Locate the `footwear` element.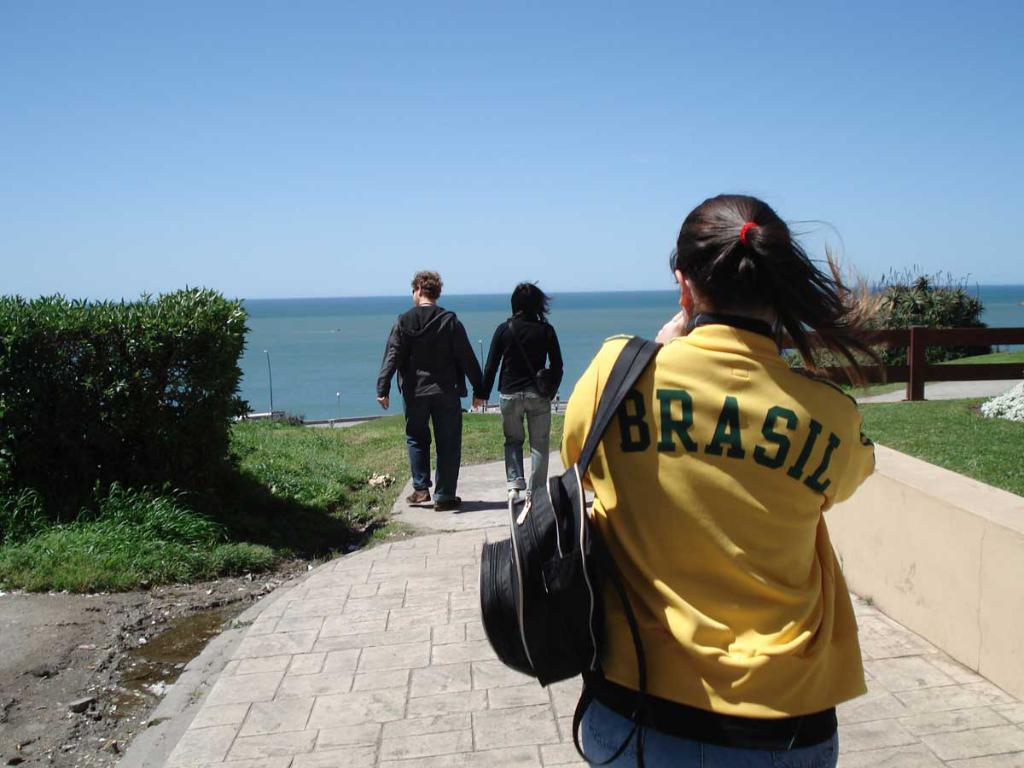
Element bbox: left=407, top=491, right=434, bottom=505.
